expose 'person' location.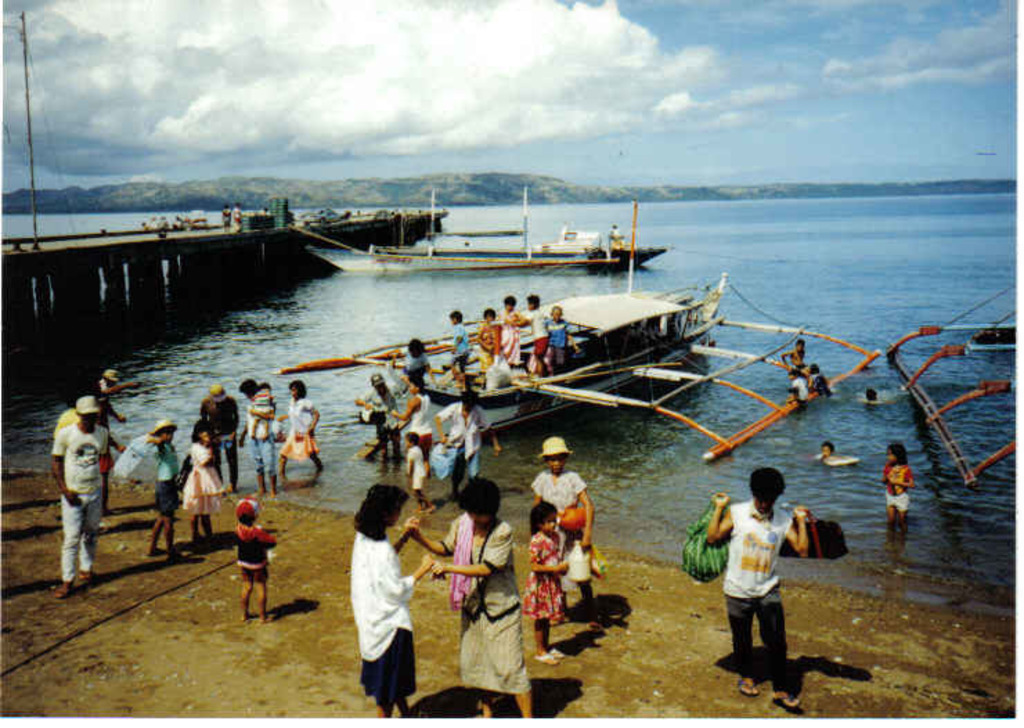
Exposed at x1=433 y1=386 x2=505 y2=502.
